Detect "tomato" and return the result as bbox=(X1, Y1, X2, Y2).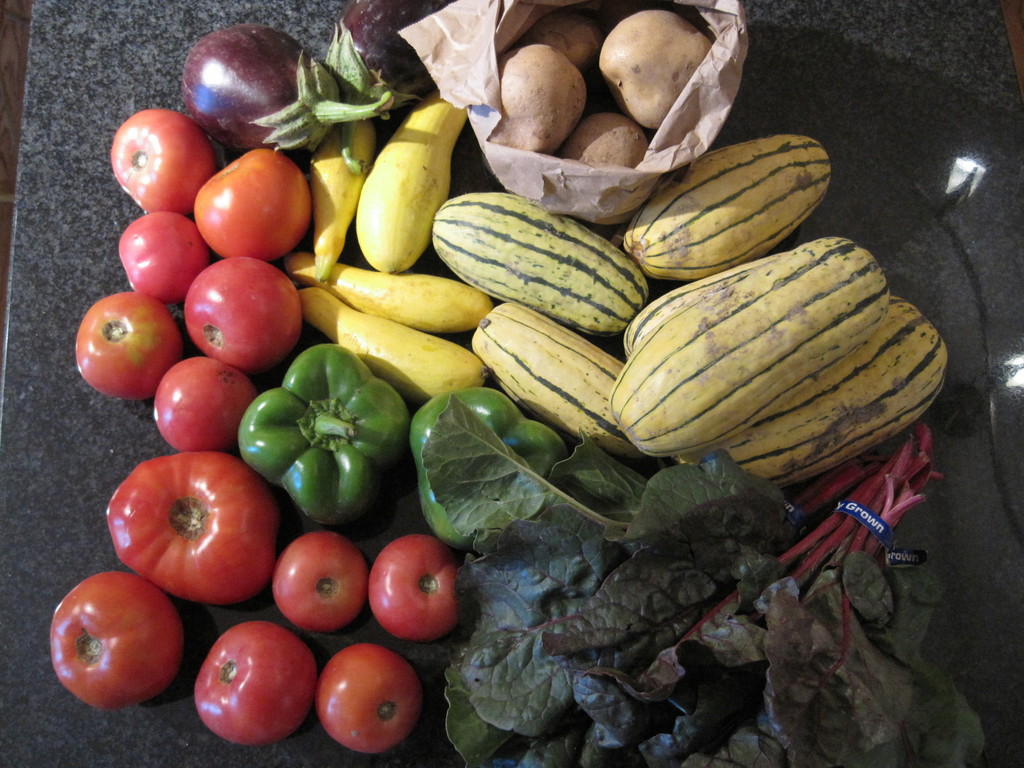
bbox=(185, 257, 305, 377).
